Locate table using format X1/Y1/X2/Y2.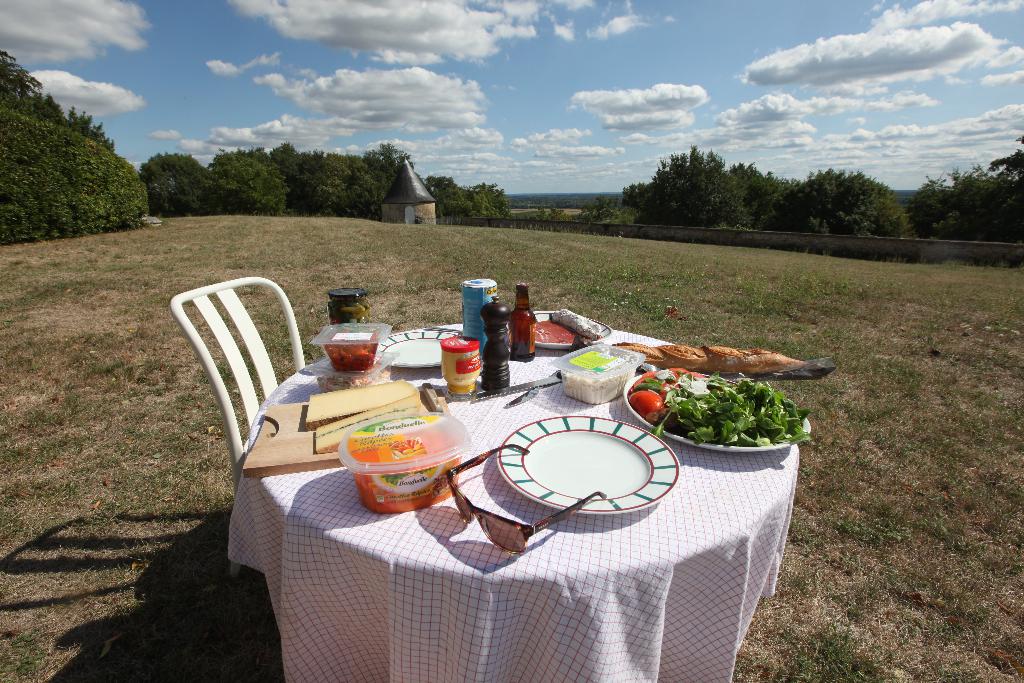
224/318/800/682.
